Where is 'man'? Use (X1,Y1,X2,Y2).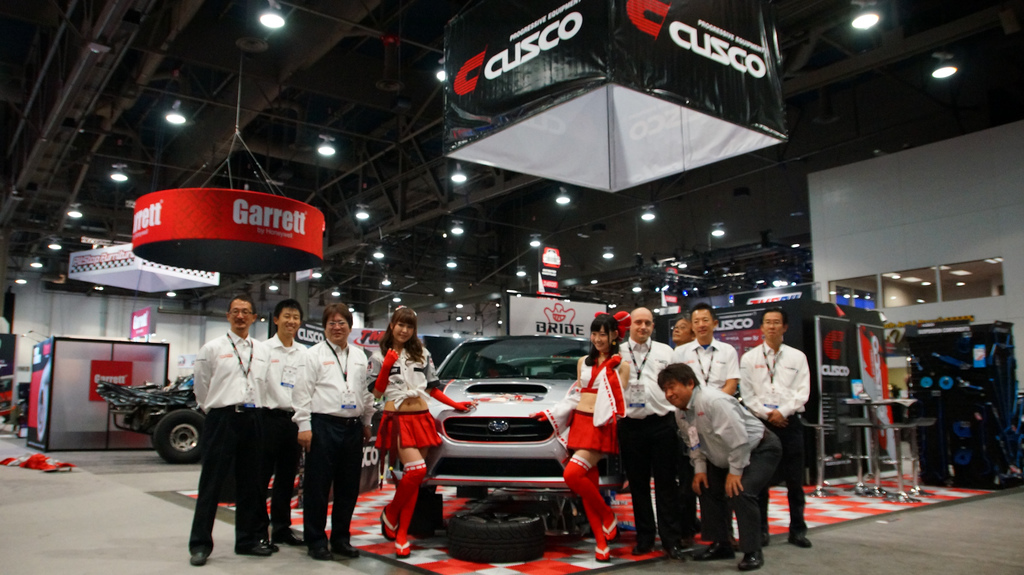
(655,356,787,574).
